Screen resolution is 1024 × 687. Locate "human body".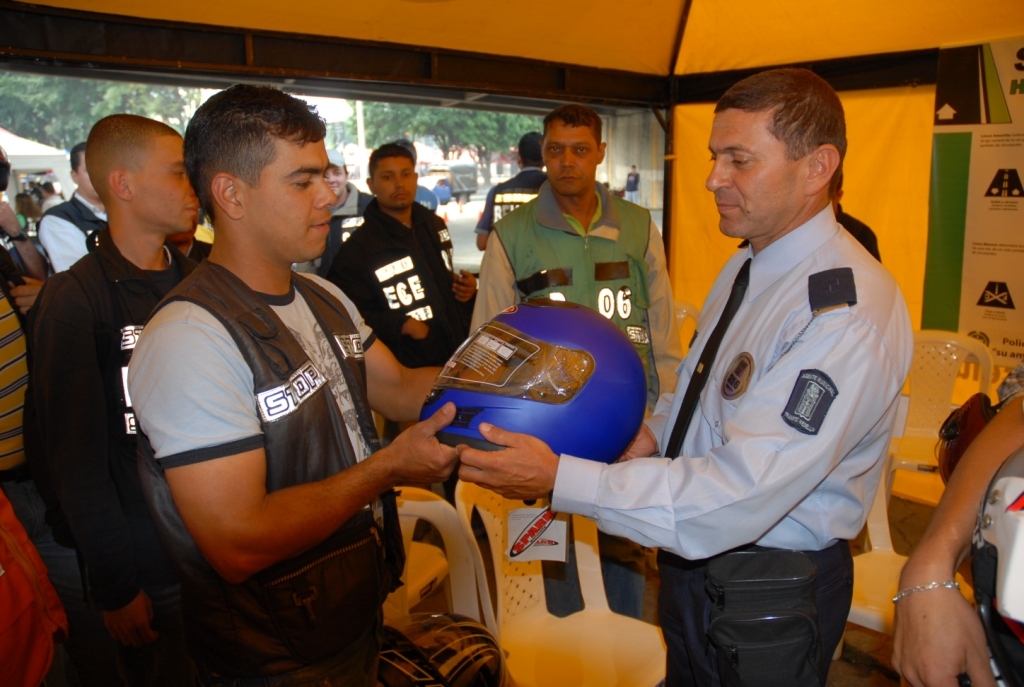
465, 104, 689, 409.
